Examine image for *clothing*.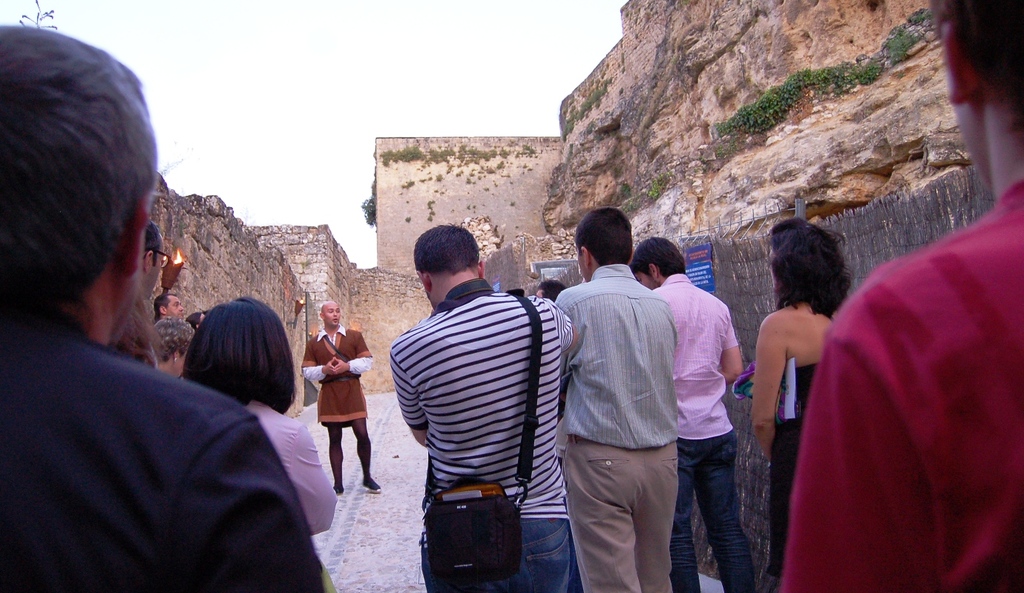
Examination result: [x1=0, y1=319, x2=329, y2=592].
